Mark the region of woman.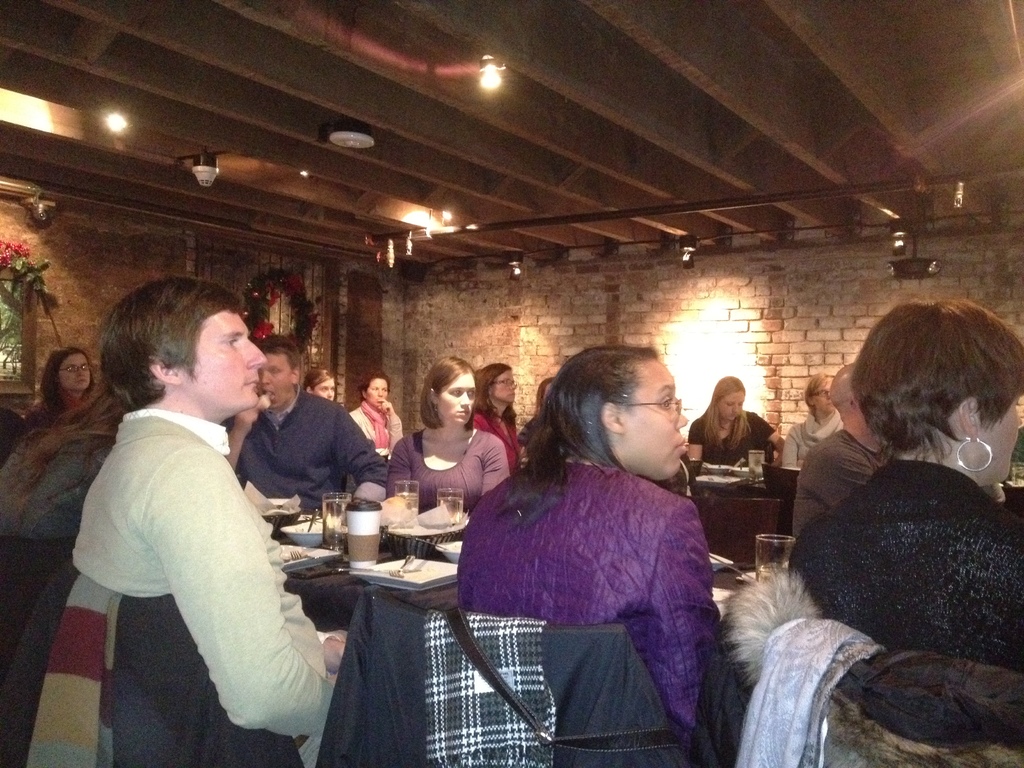
Region: left=682, top=373, right=784, bottom=474.
